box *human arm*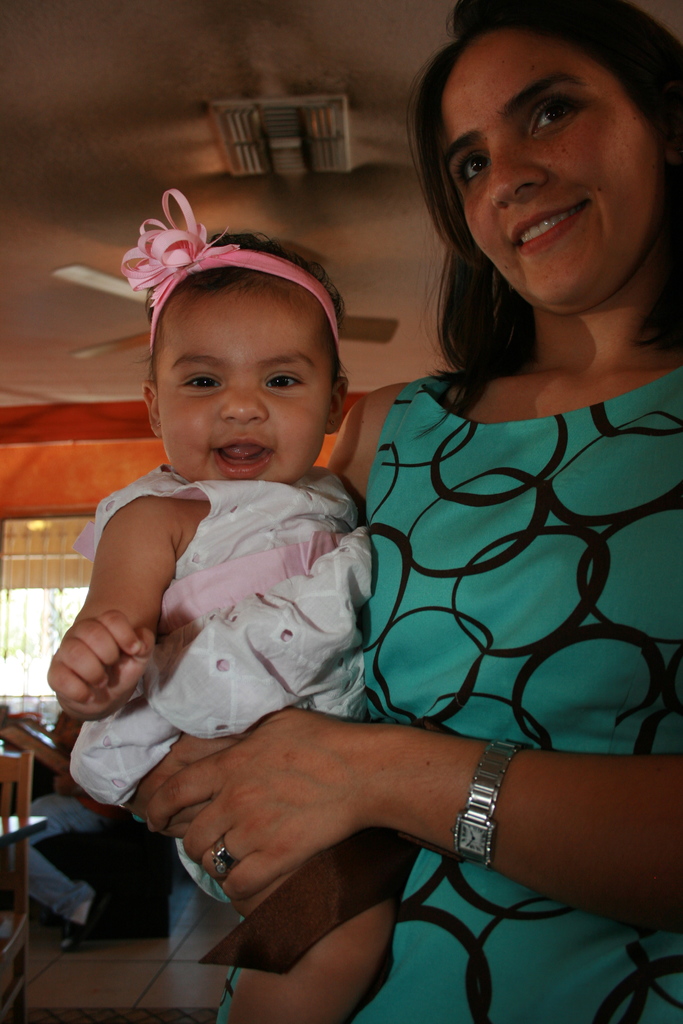
box(69, 725, 244, 853)
